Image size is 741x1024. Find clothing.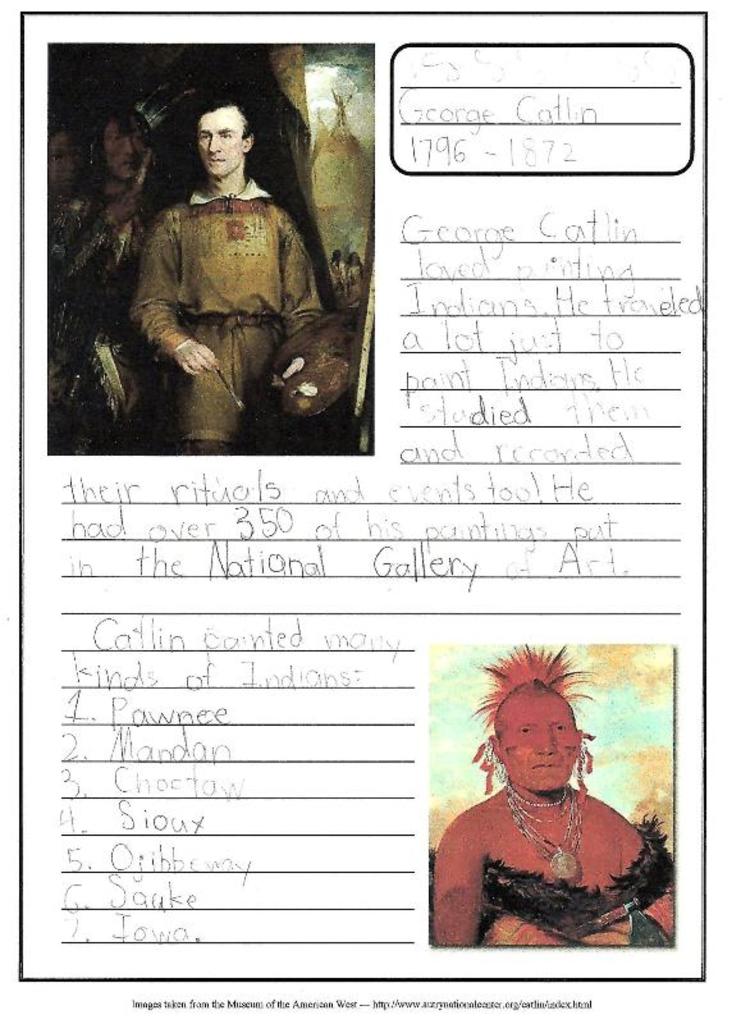
<box>111,119,352,425</box>.
